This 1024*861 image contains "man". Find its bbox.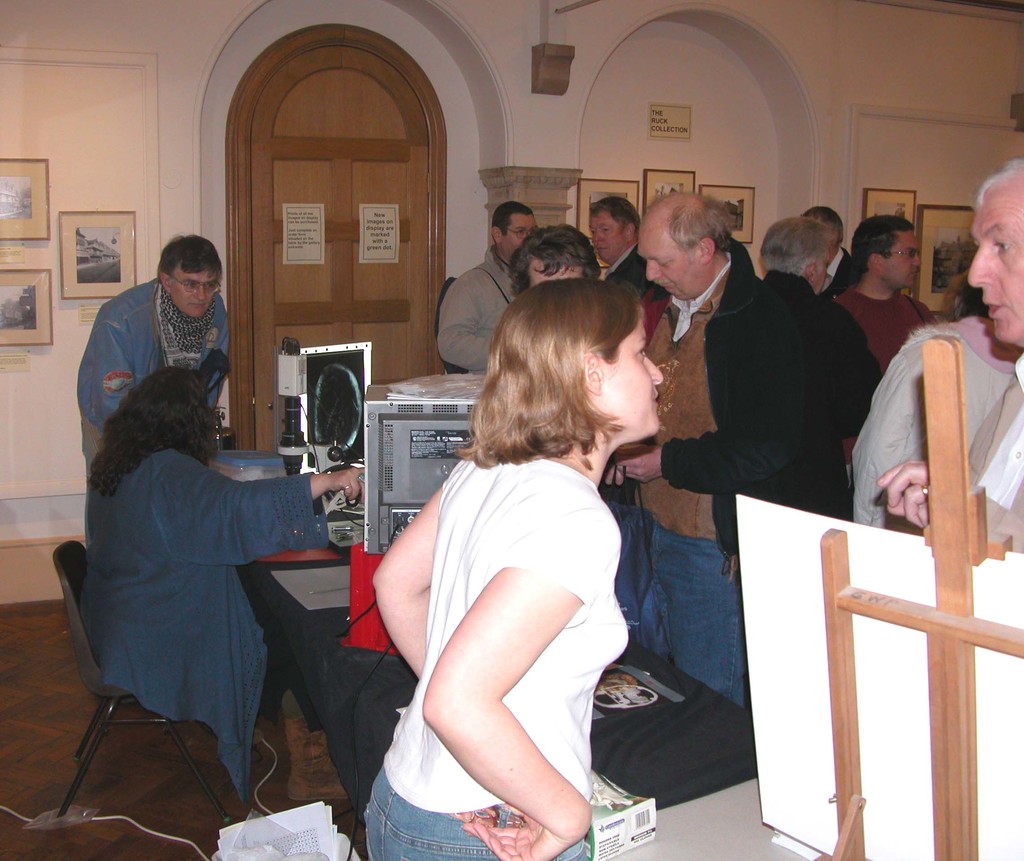
rect(875, 154, 1023, 553).
